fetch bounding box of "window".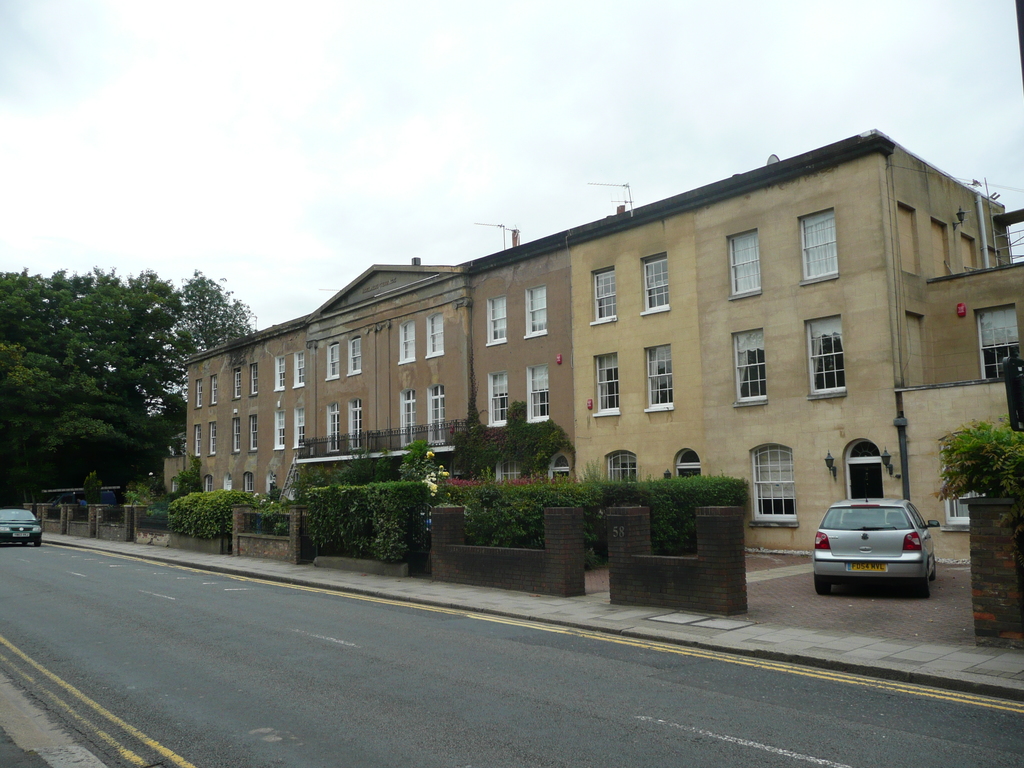
Bbox: [196, 424, 201, 454].
